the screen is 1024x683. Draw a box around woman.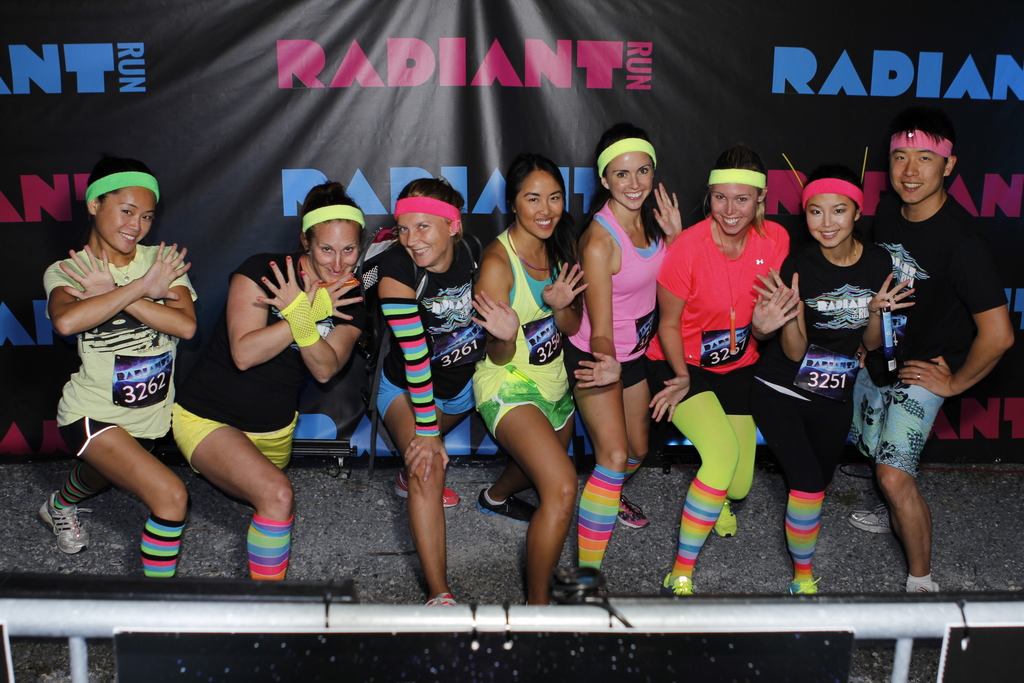
rect(645, 152, 805, 593).
